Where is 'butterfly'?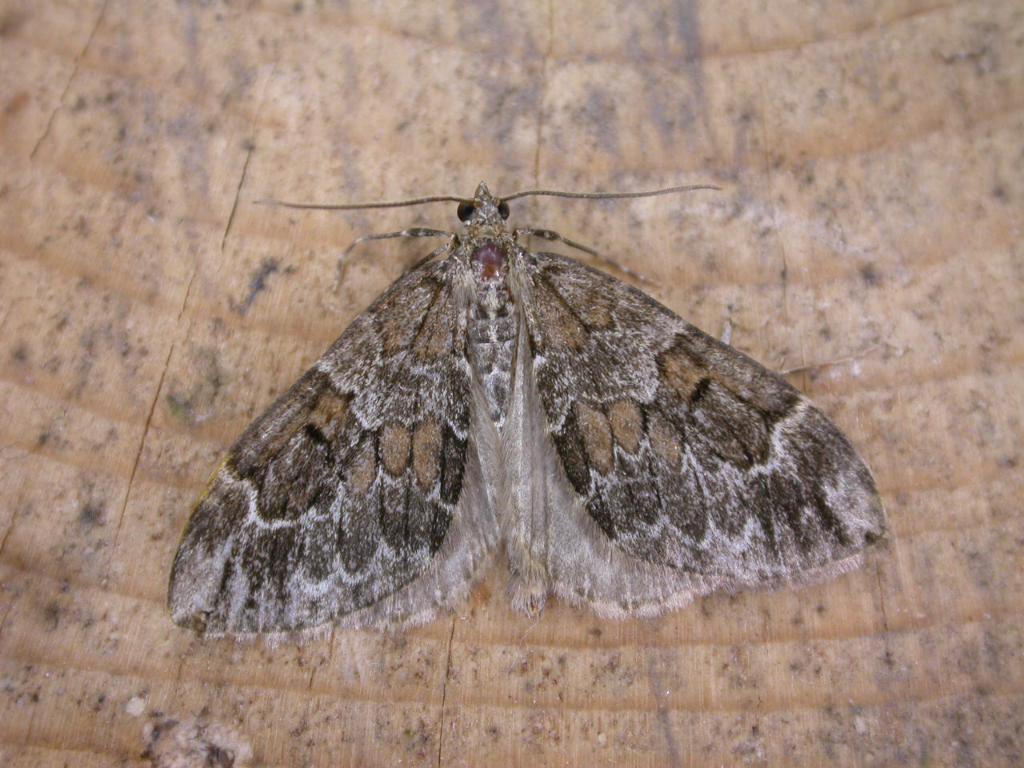
[142, 132, 898, 622].
